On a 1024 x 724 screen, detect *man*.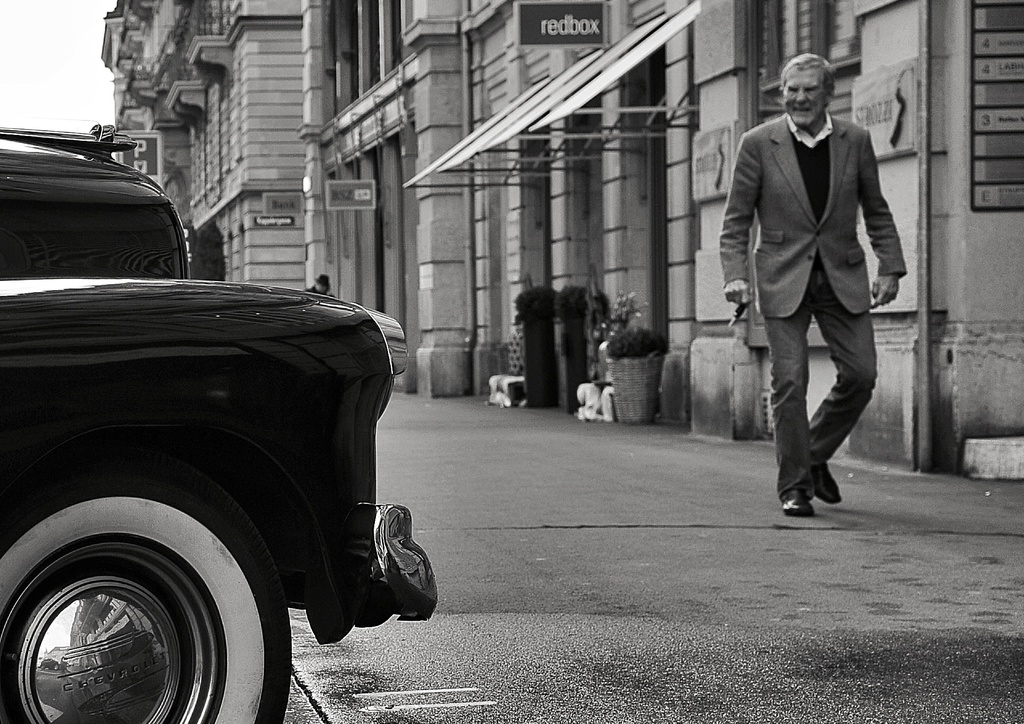
(left=716, top=47, right=909, bottom=533).
